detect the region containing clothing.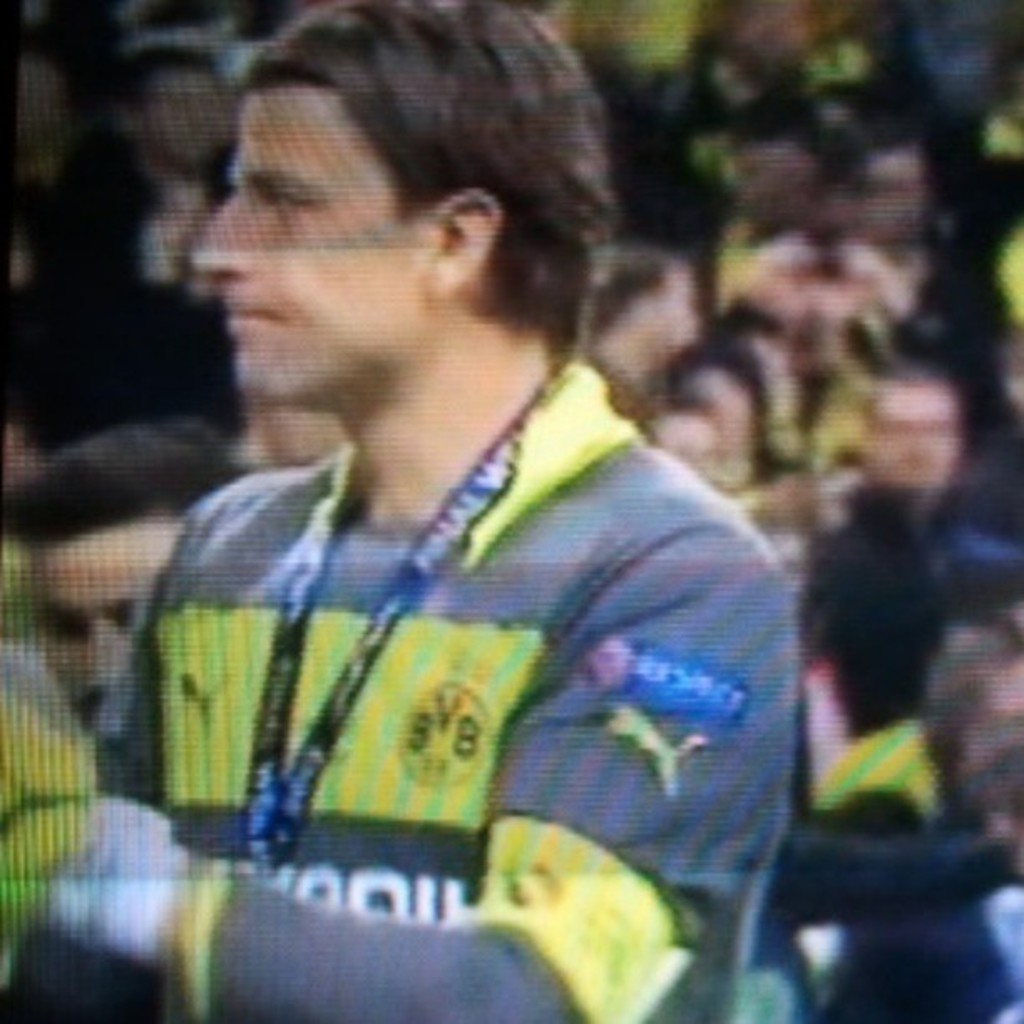
box=[0, 141, 249, 450].
